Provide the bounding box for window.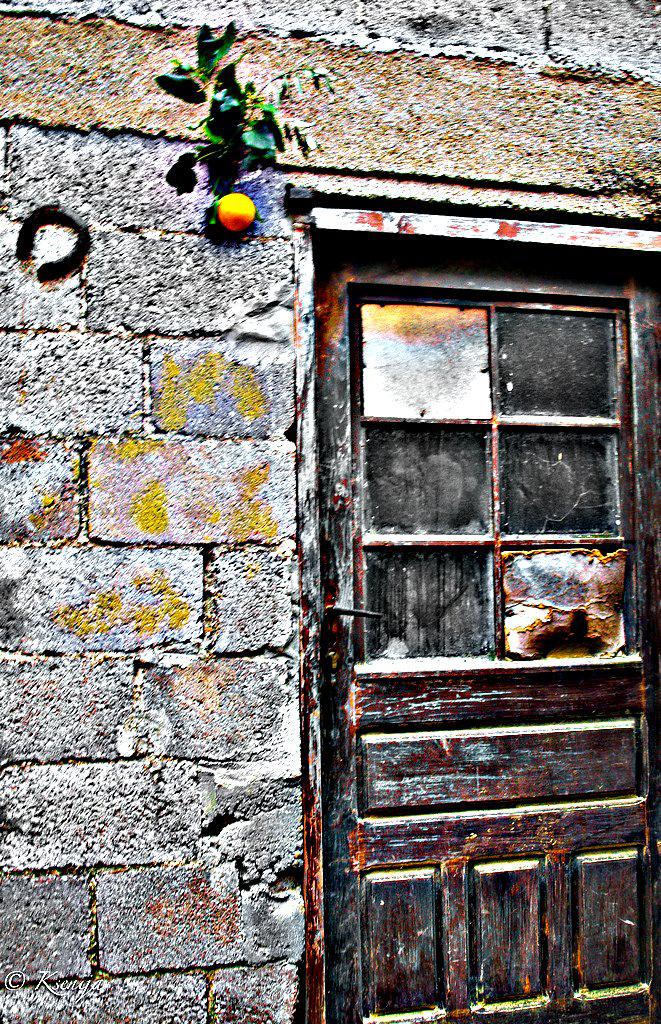
<bbox>252, 157, 660, 948</bbox>.
